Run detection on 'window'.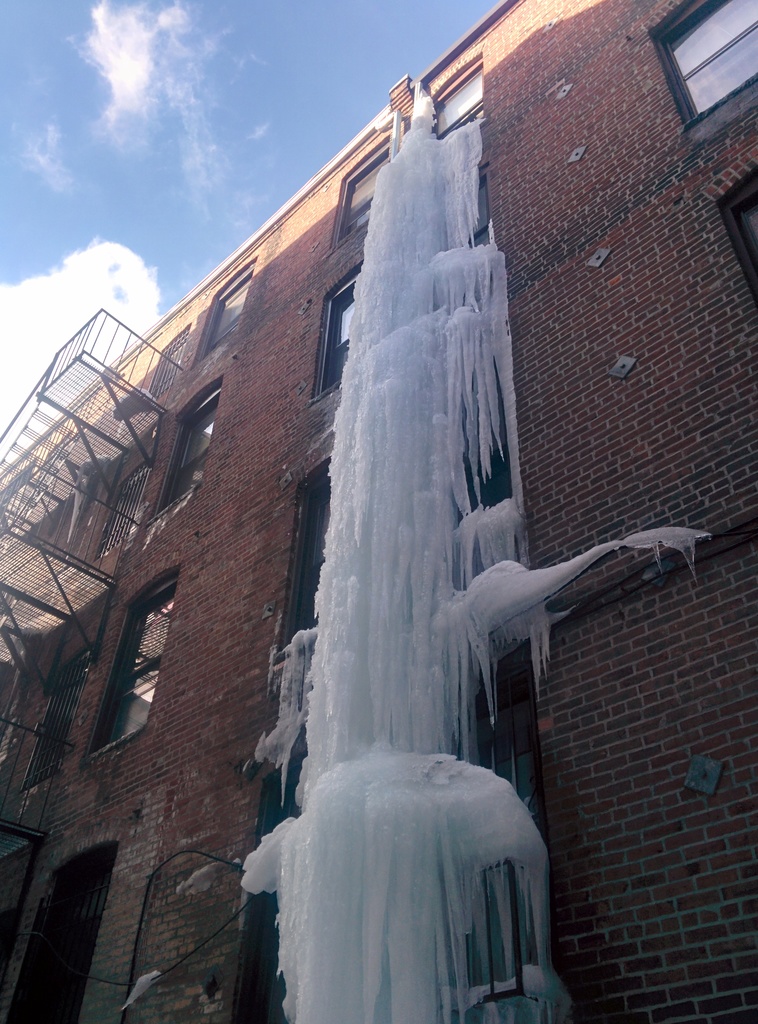
Result: box(719, 159, 757, 309).
